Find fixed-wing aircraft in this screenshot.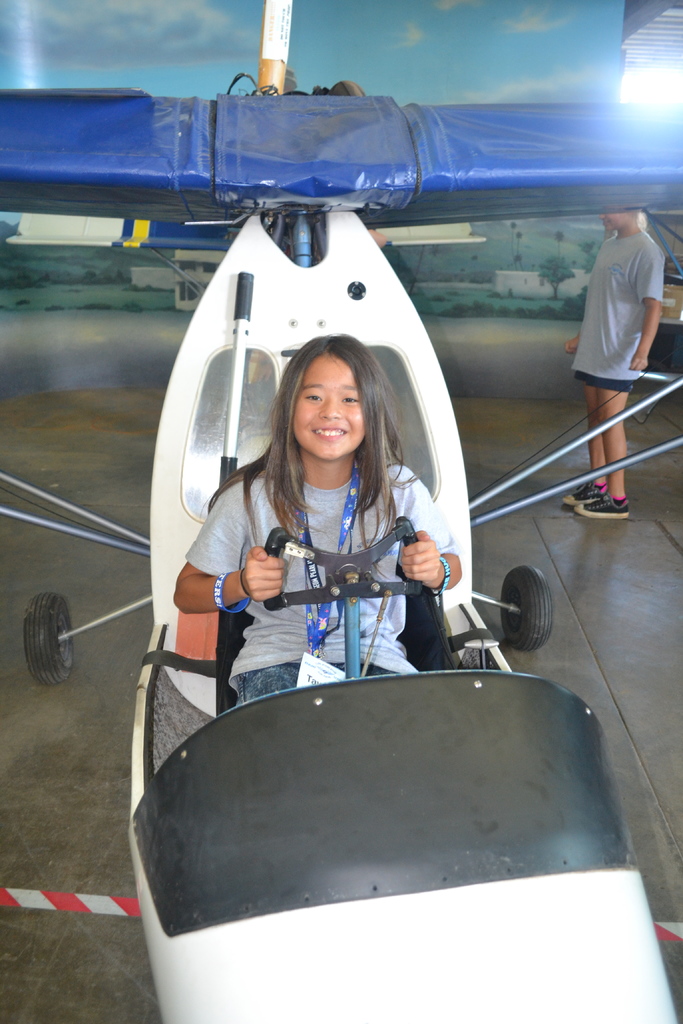
The bounding box for fixed-wing aircraft is select_region(0, 90, 682, 1023).
